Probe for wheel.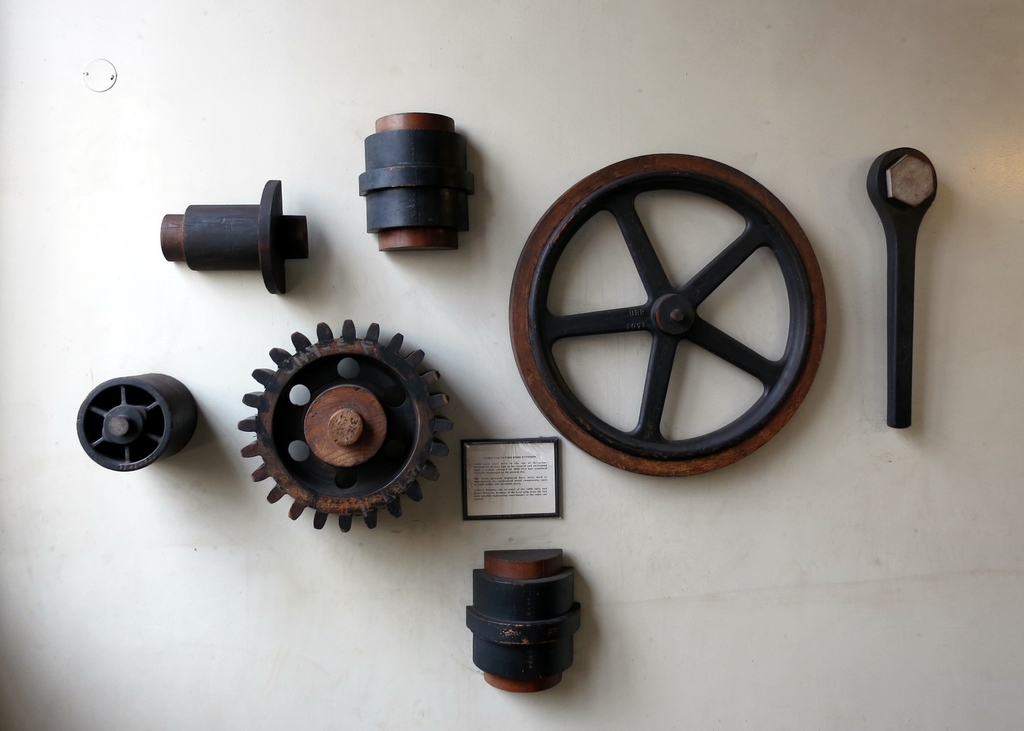
Probe result: l=508, t=136, r=849, b=506.
